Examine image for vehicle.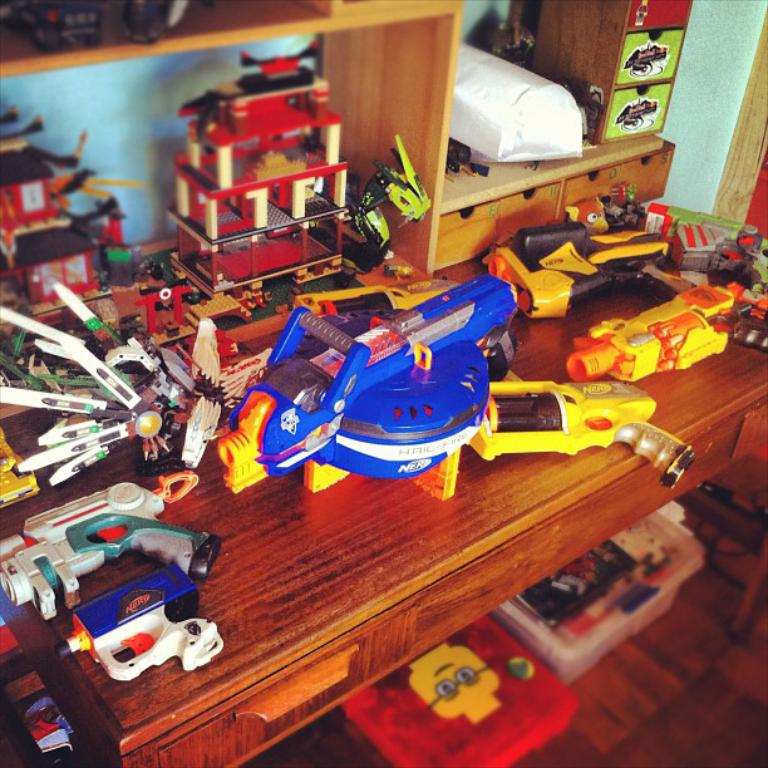
Examination result: region(319, 137, 430, 270).
